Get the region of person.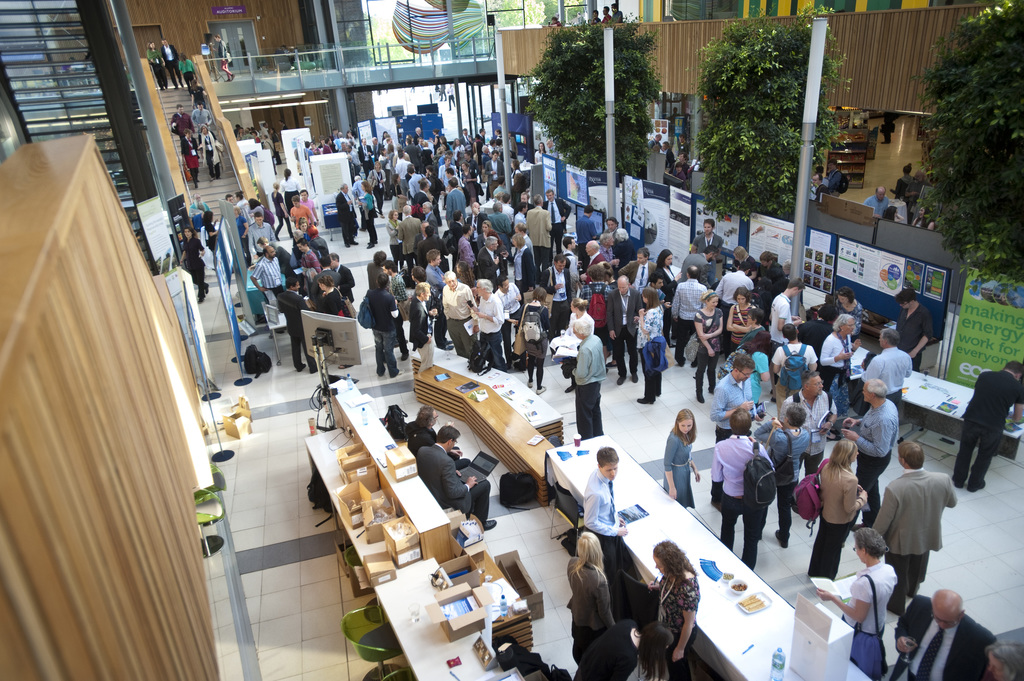
pyautogui.locateOnScreen(732, 302, 769, 356).
